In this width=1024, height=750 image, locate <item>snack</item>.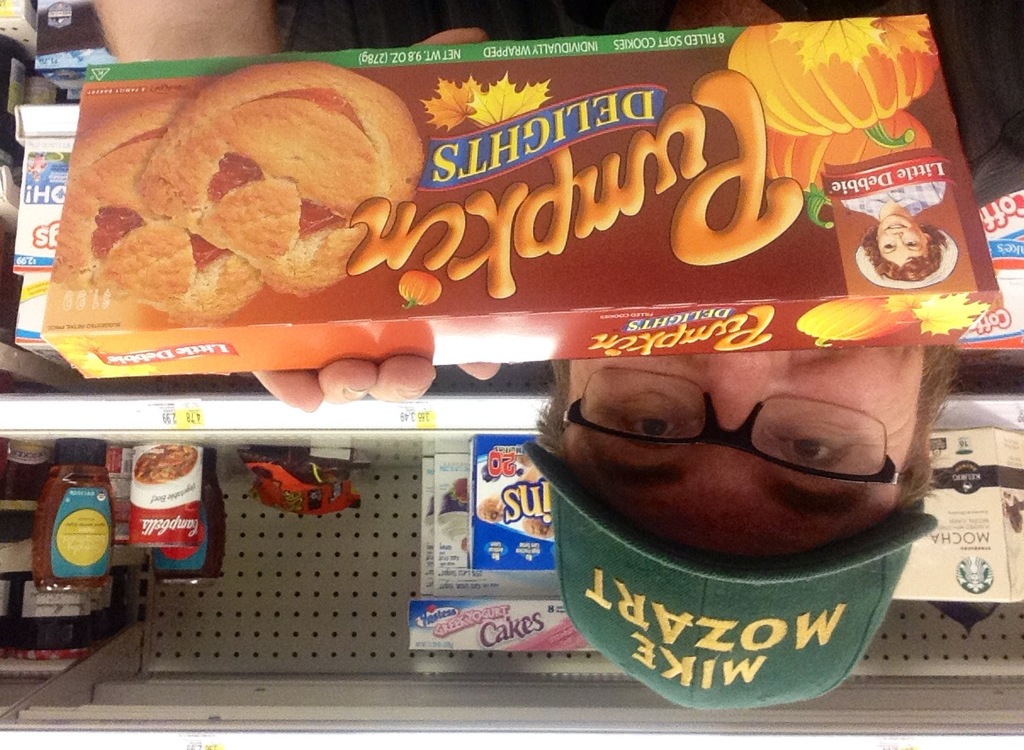
Bounding box: 41, 14, 999, 377.
